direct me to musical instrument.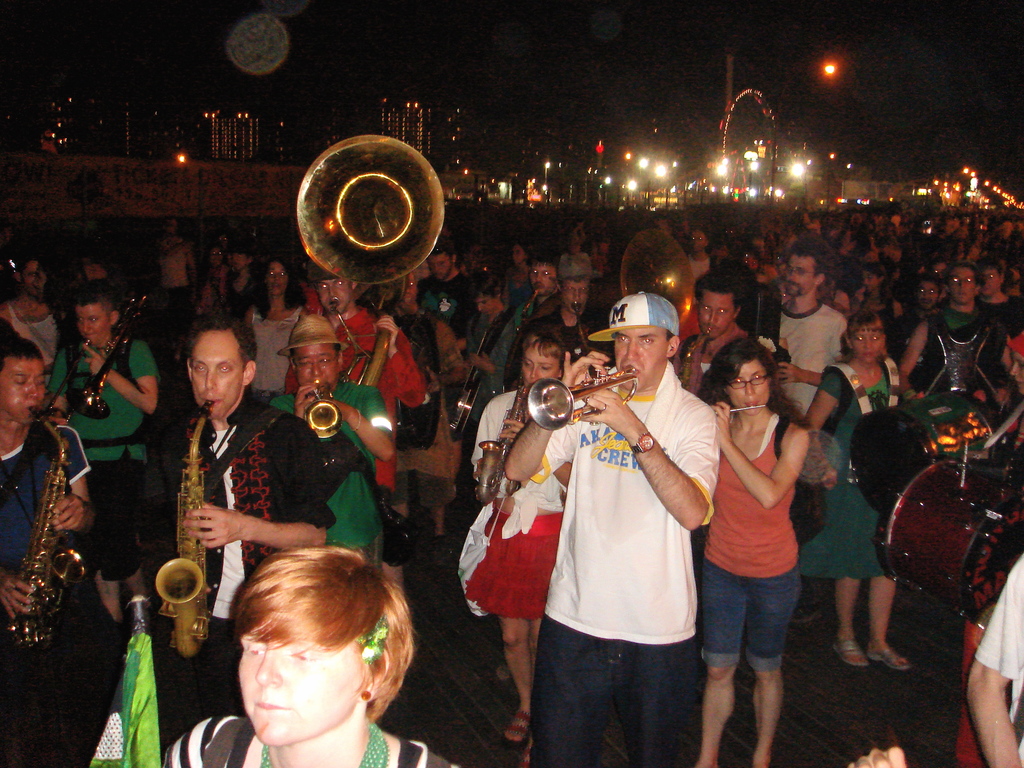
Direction: left=0, top=385, right=136, bottom=657.
